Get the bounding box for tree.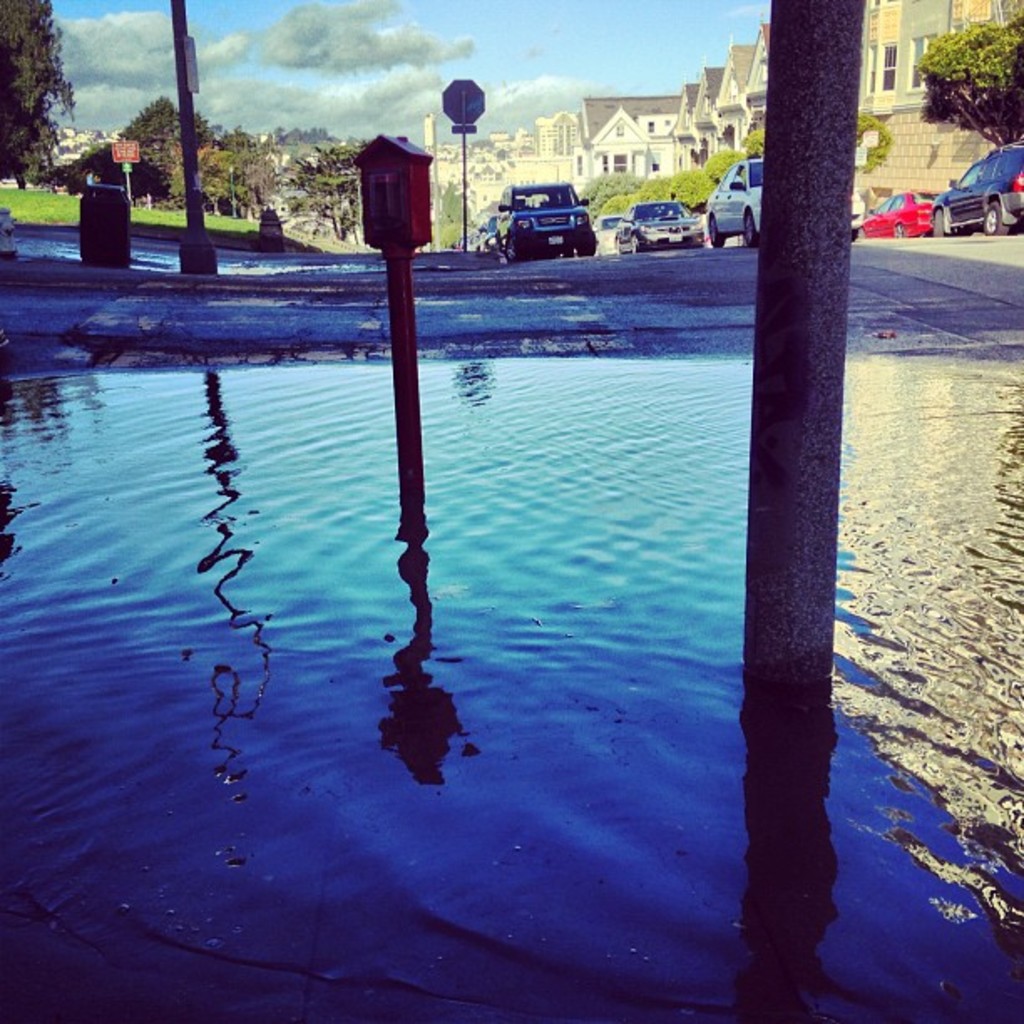
584,169,646,206.
